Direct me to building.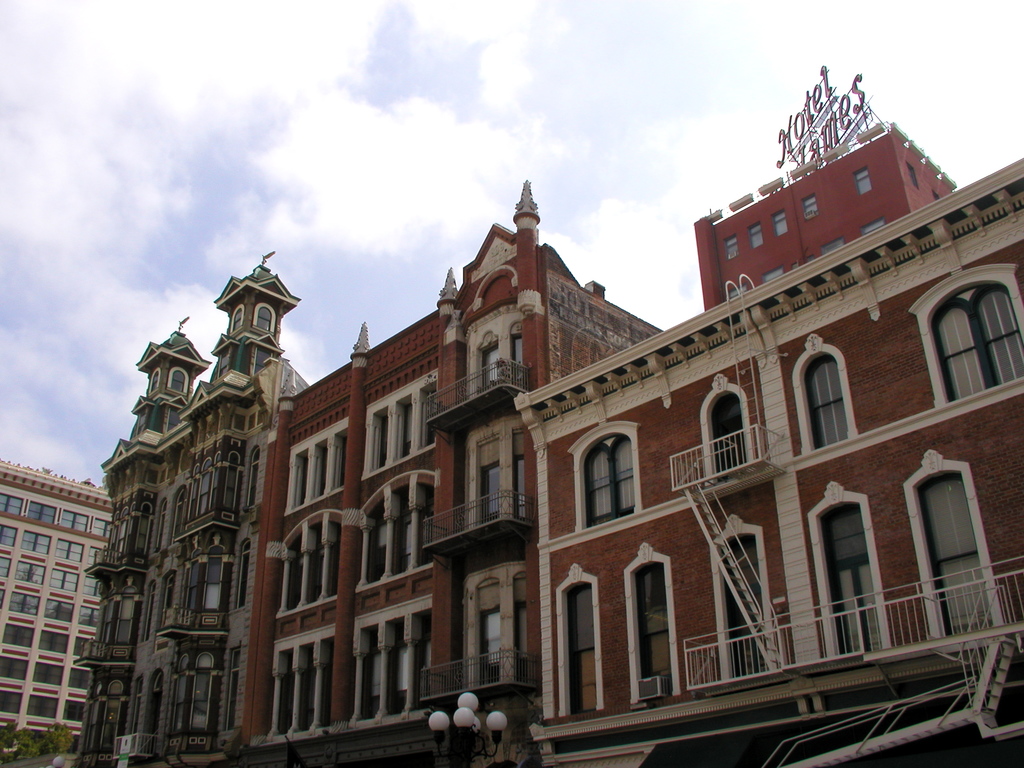
Direction: 0/457/122/746.
